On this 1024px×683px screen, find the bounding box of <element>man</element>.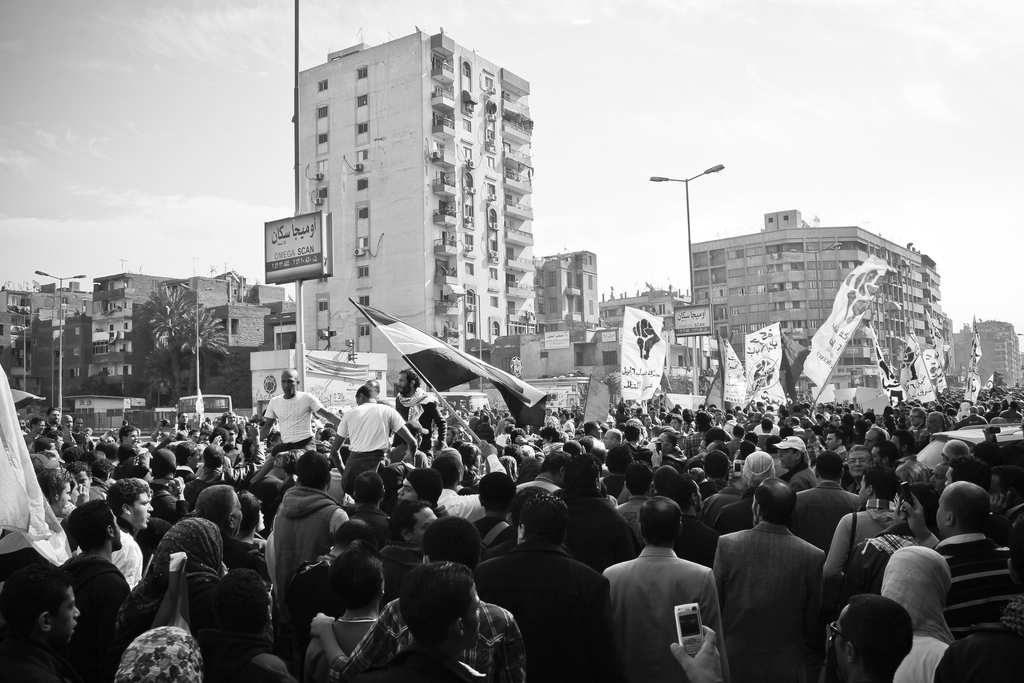
Bounding box: left=374, top=559, right=488, bottom=682.
